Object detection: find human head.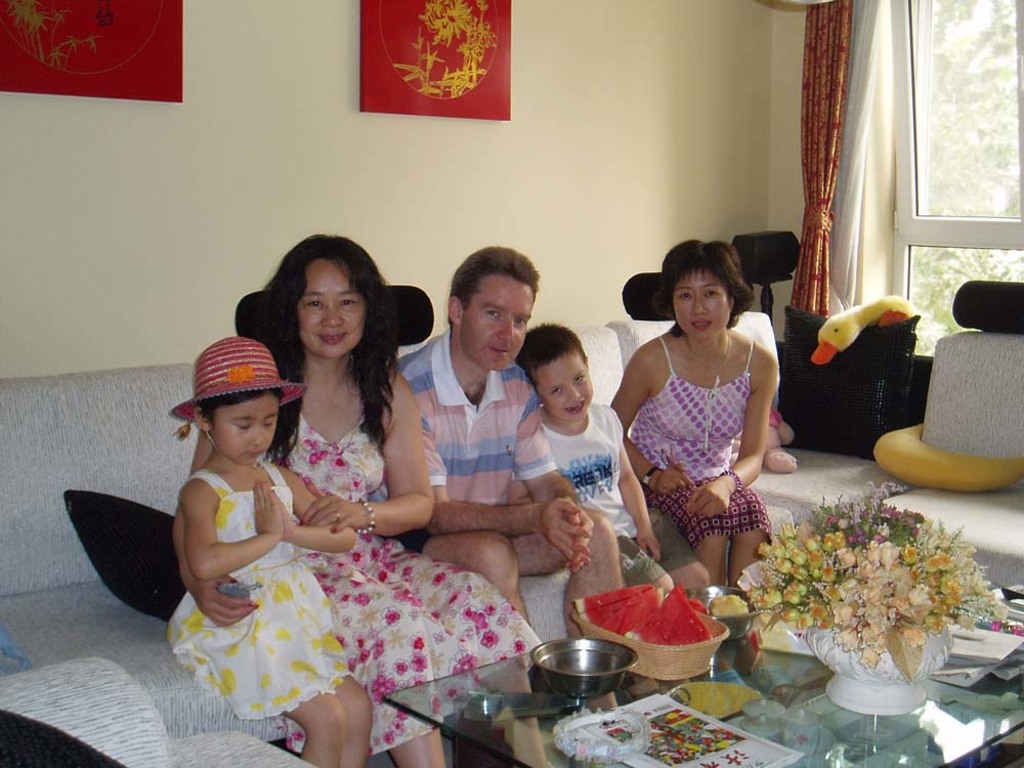
detection(514, 323, 594, 423).
